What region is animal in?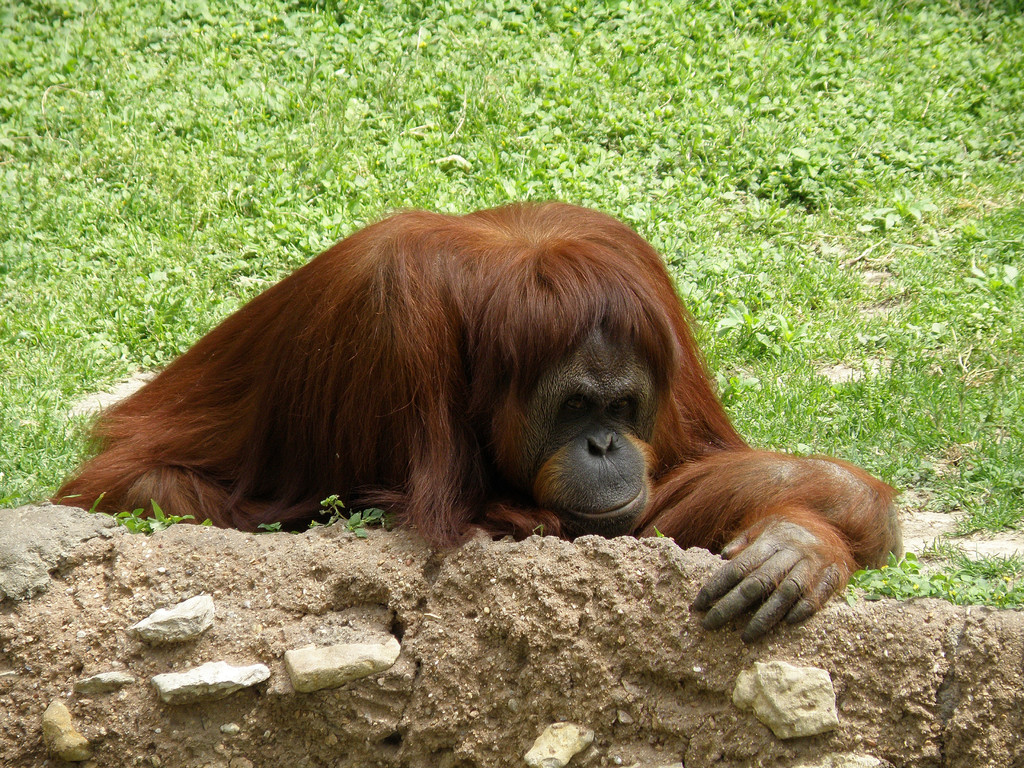
(49, 197, 901, 646).
